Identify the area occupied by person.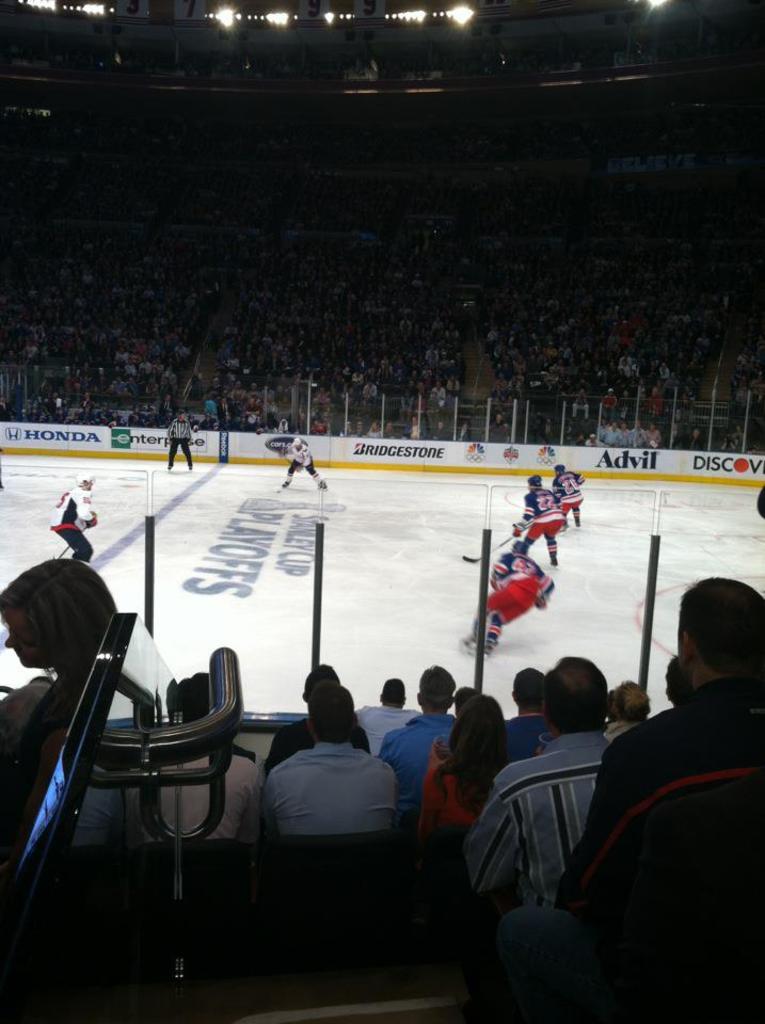
Area: bbox=[512, 470, 567, 569].
